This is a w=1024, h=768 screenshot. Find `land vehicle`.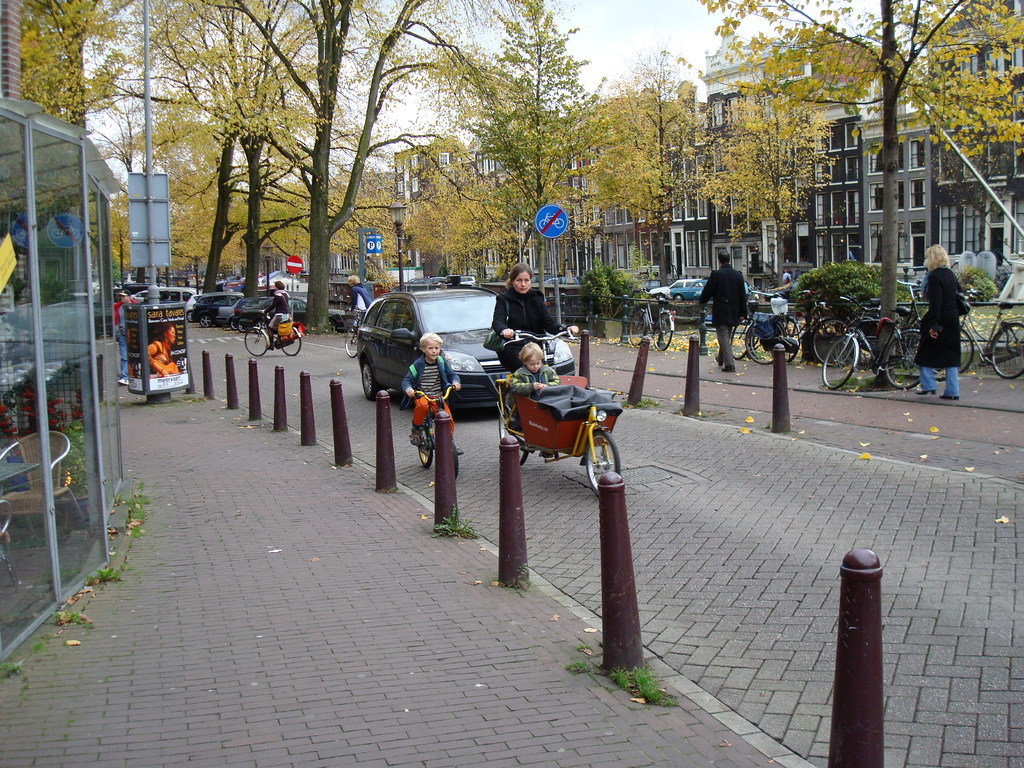
Bounding box: bbox=(547, 274, 586, 284).
